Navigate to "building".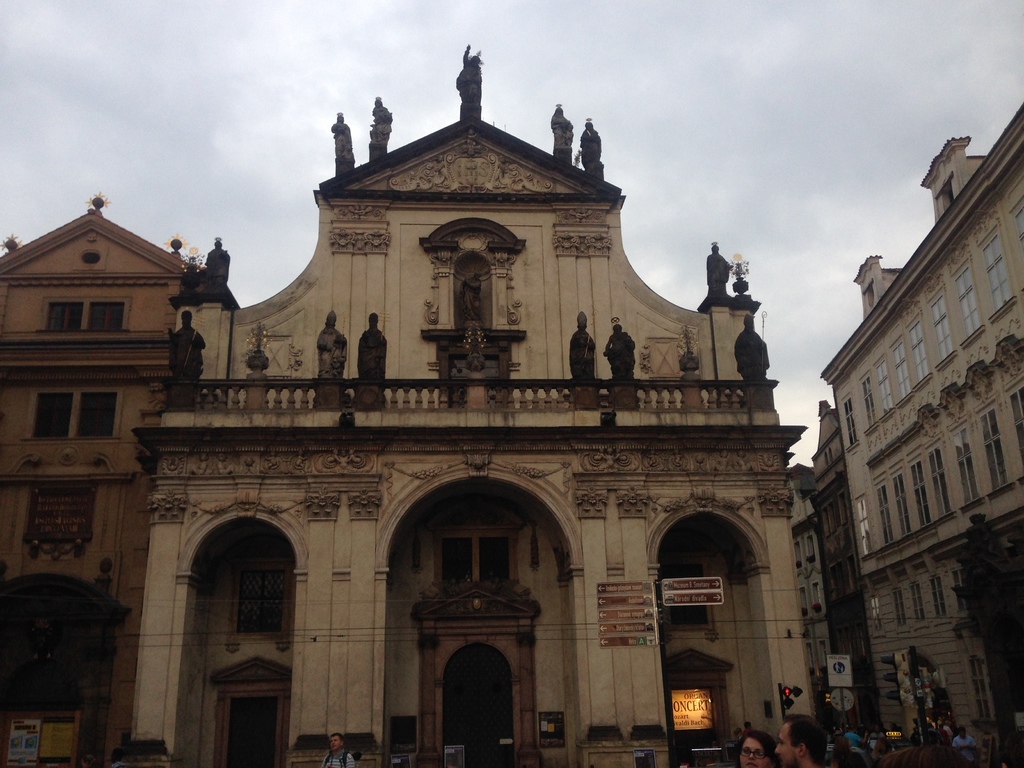
Navigation target: [left=131, top=42, right=820, bottom=767].
